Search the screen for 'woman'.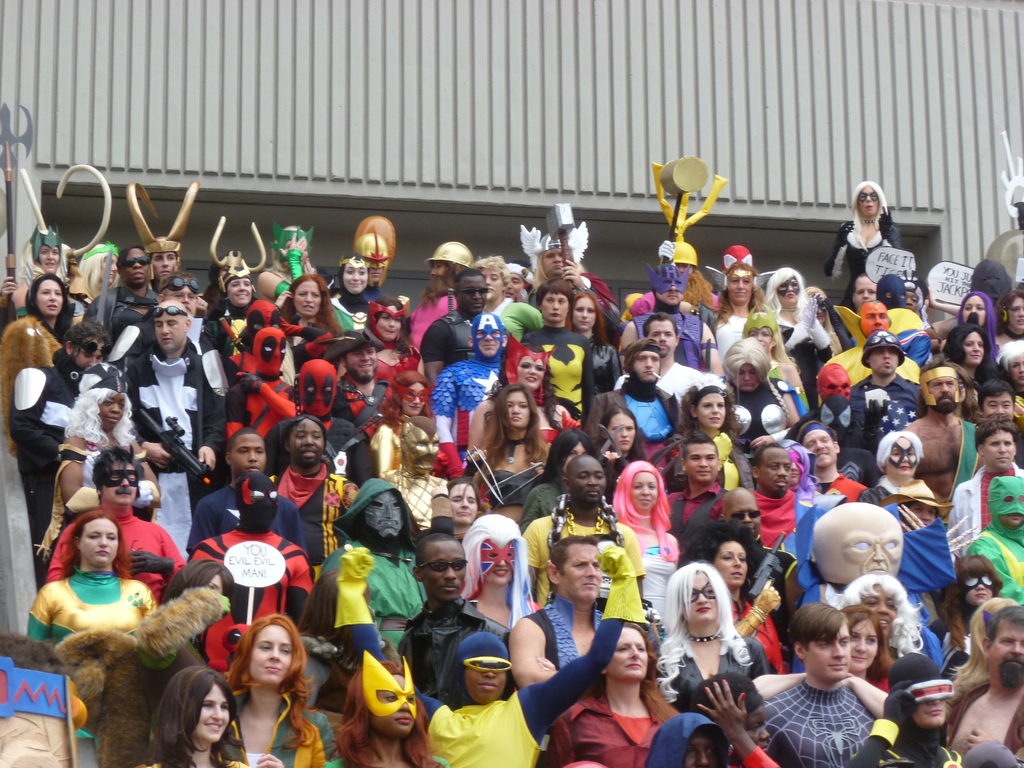
Found at BBox(986, 284, 1023, 363).
